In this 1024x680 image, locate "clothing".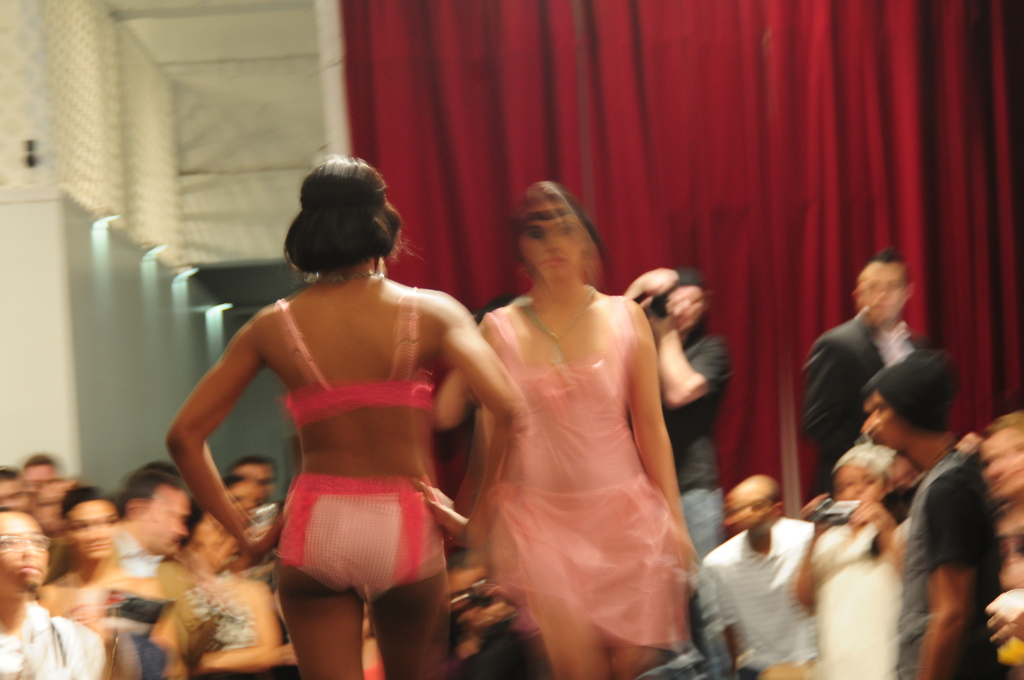
Bounding box: box(174, 576, 254, 672).
